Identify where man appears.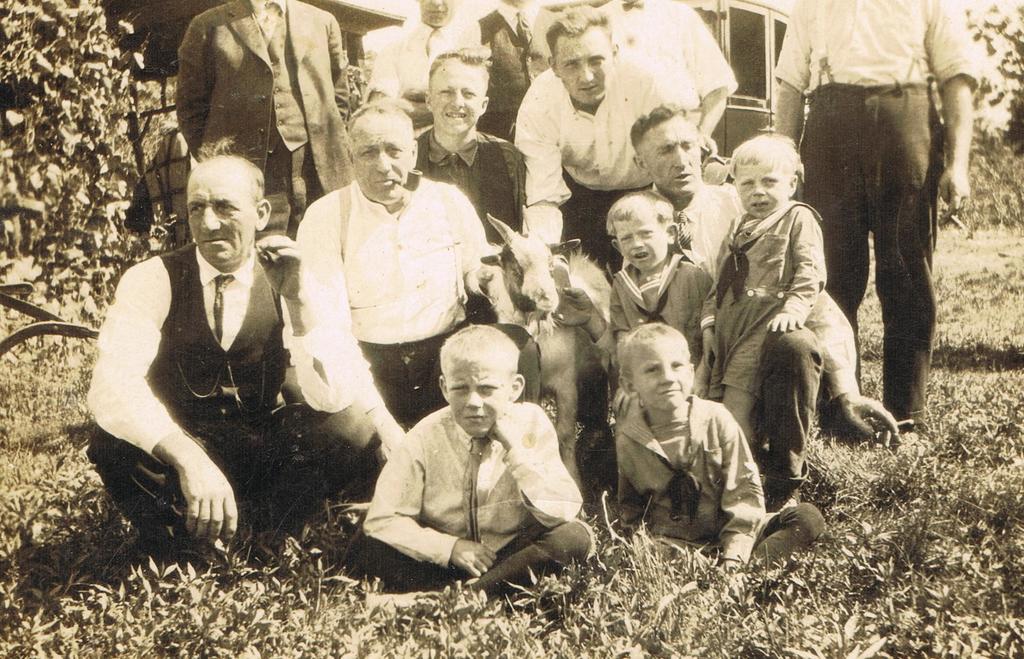
Appears at {"left": 416, "top": 47, "right": 527, "bottom": 260}.
